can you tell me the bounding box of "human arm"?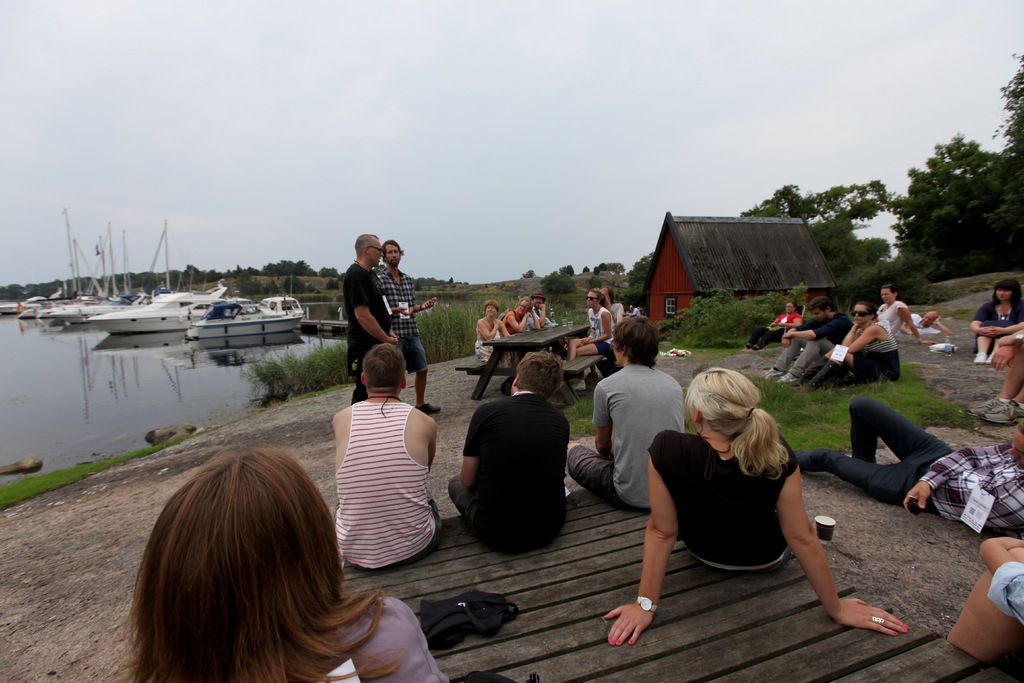
left=355, top=272, right=396, bottom=345.
